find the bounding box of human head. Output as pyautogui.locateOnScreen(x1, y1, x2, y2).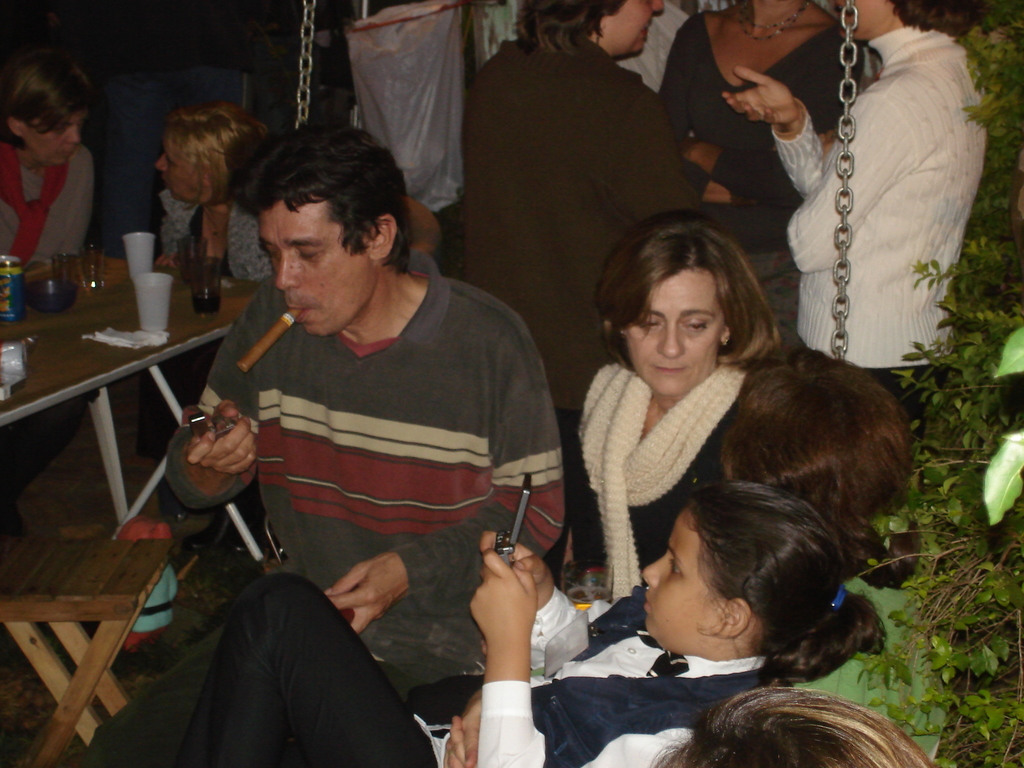
pyautogui.locateOnScreen(154, 104, 244, 204).
